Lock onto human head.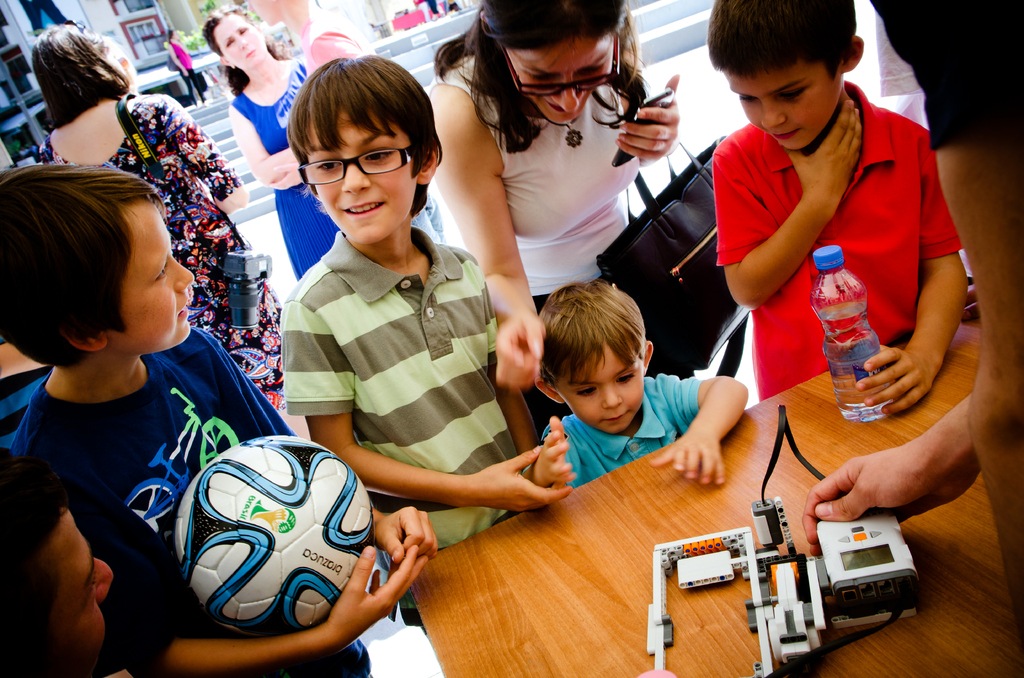
Locked: rect(295, 52, 440, 248).
